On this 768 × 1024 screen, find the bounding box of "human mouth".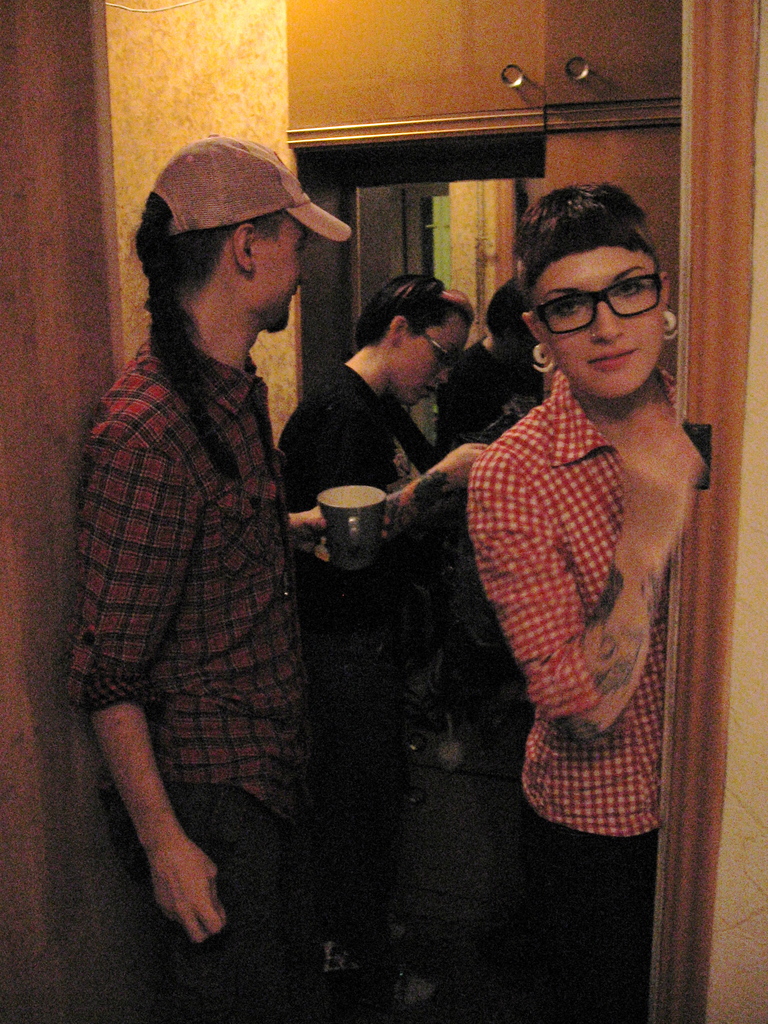
Bounding box: <region>287, 291, 301, 305</region>.
